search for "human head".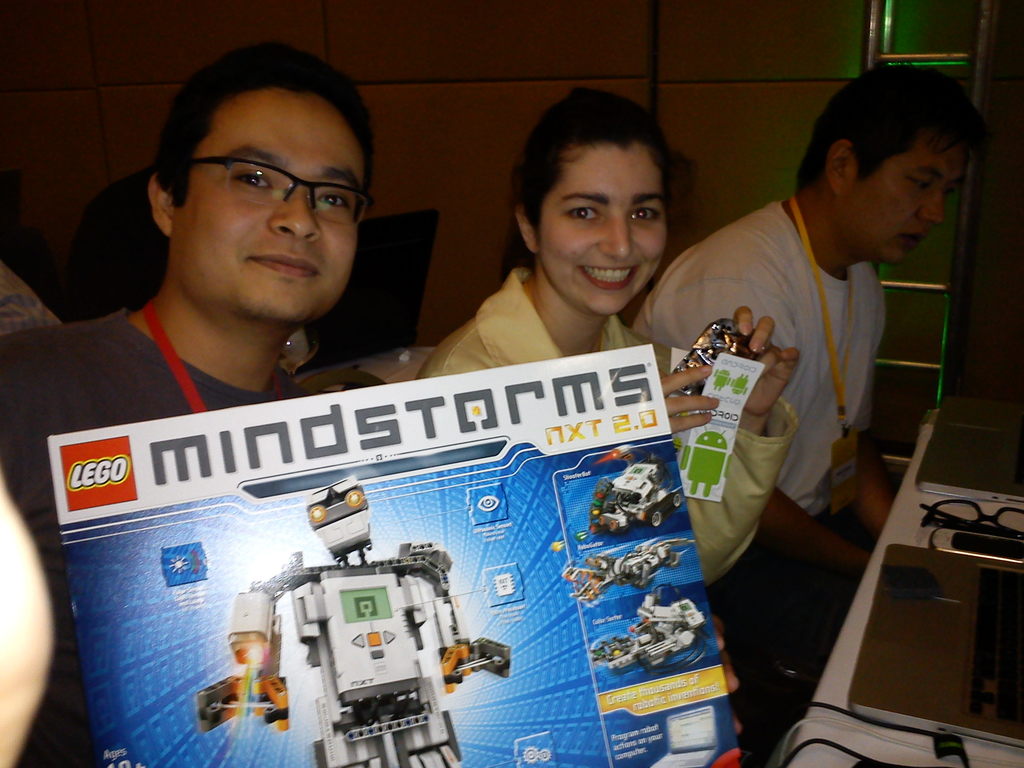
Found at rect(801, 58, 988, 274).
